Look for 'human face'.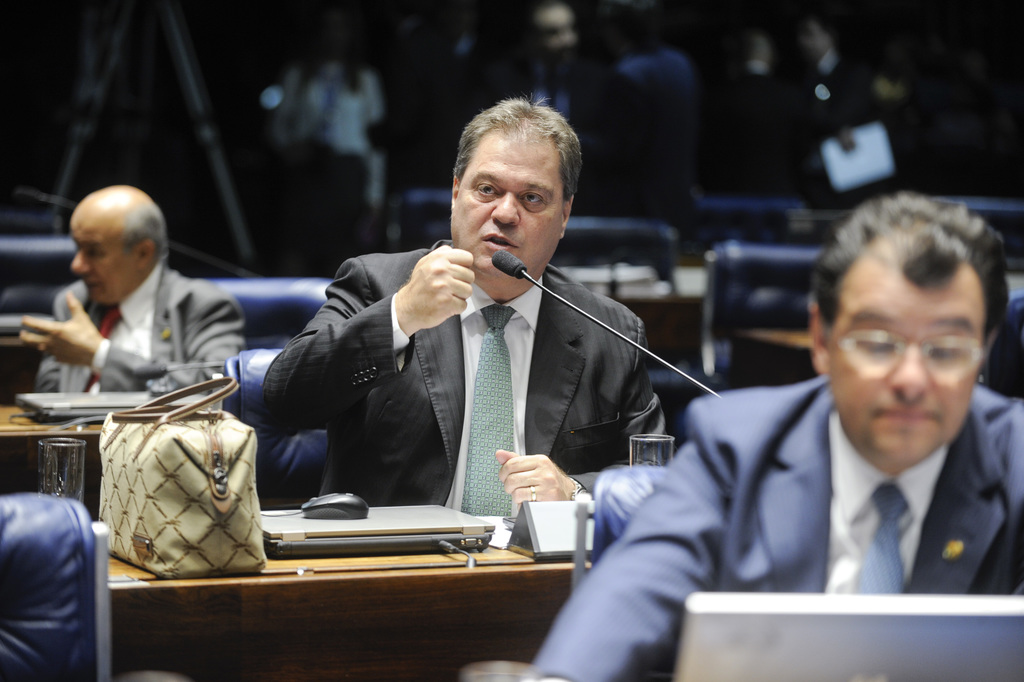
Found: [451, 127, 561, 280].
